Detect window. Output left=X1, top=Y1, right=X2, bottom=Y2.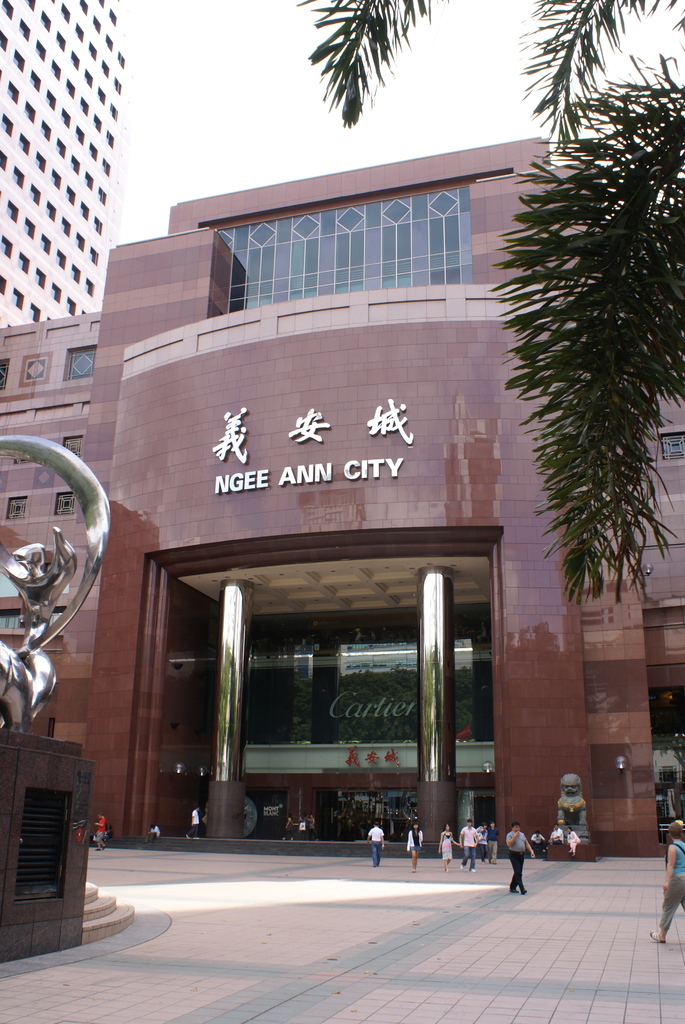
left=22, top=216, right=36, bottom=237.
